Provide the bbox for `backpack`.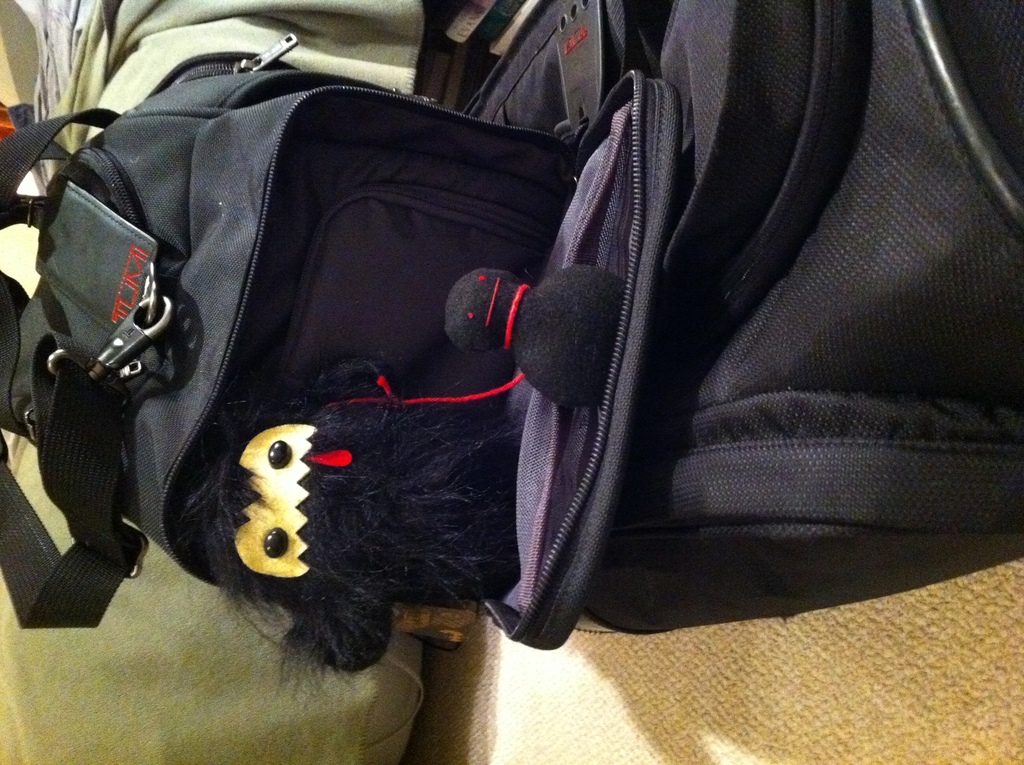
[0, 38, 677, 652].
